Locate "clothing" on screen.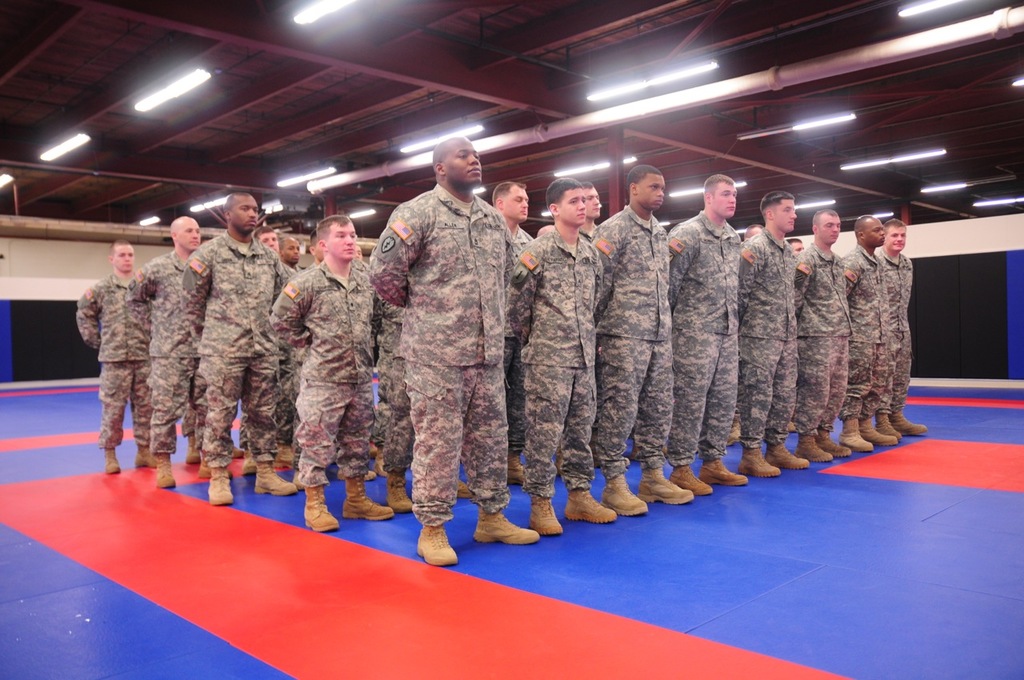
On screen at 125,257,209,450.
